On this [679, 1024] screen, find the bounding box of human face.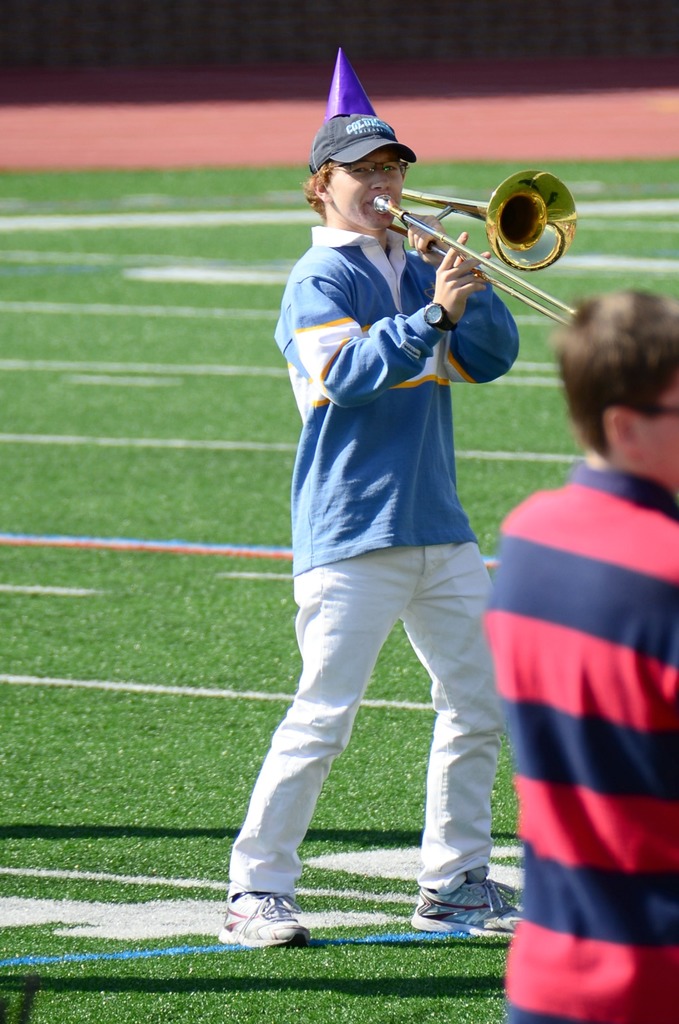
Bounding box: crop(330, 148, 404, 232).
